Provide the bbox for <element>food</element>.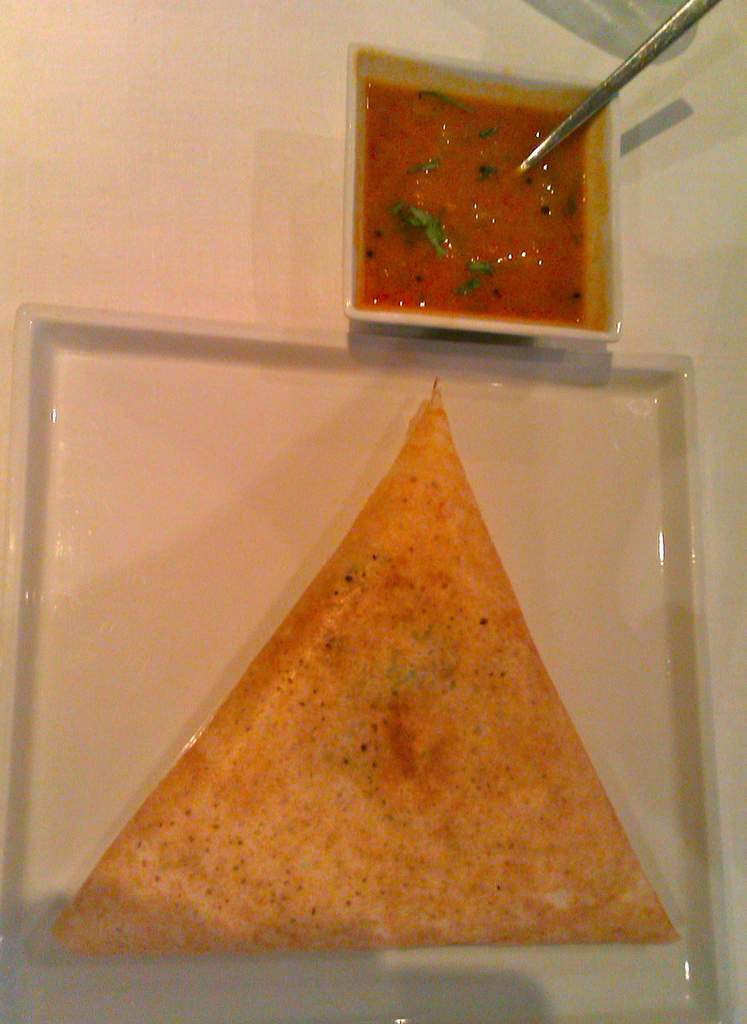
x1=352 y1=58 x2=627 y2=340.
